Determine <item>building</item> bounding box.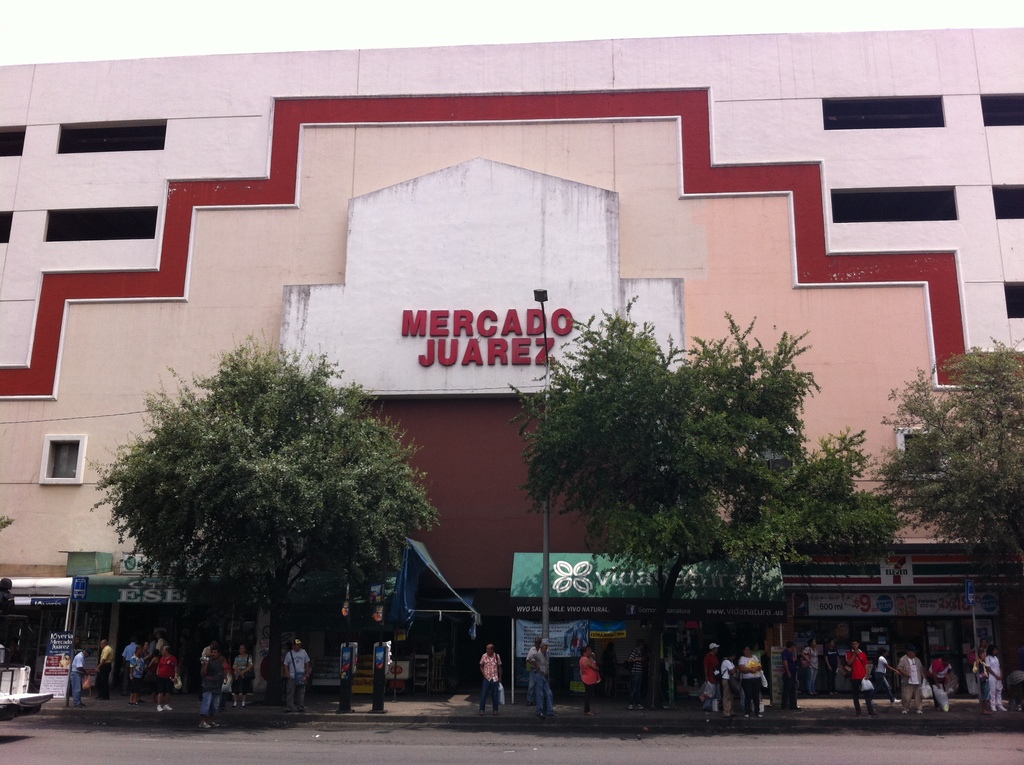
Determined: box=[0, 23, 1023, 703].
